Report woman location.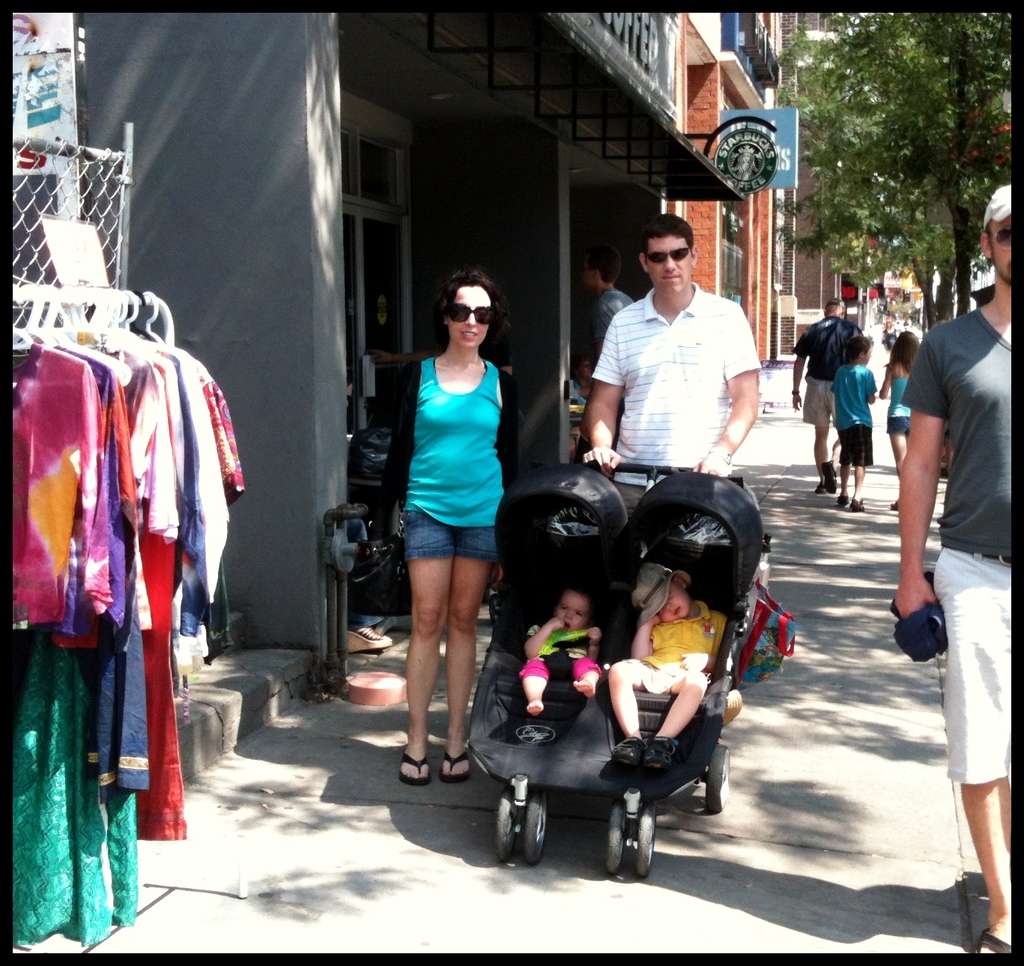
Report: box=[366, 251, 557, 809].
